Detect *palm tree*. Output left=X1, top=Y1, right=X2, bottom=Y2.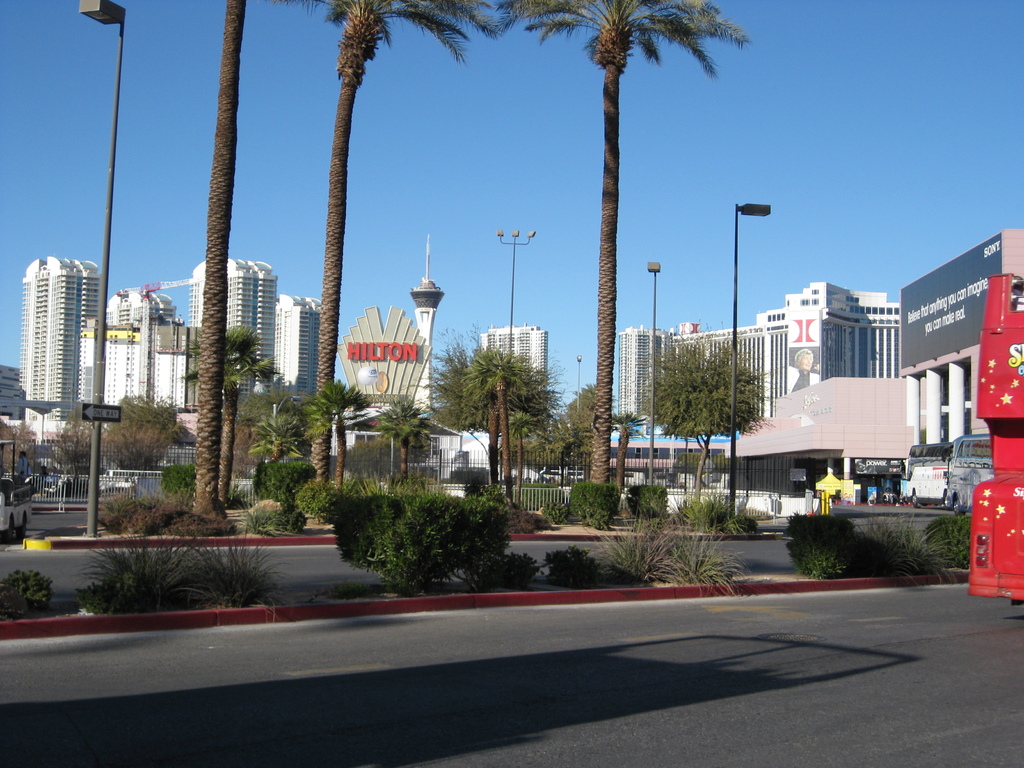
left=195, top=327, right=262, bottom=482.
